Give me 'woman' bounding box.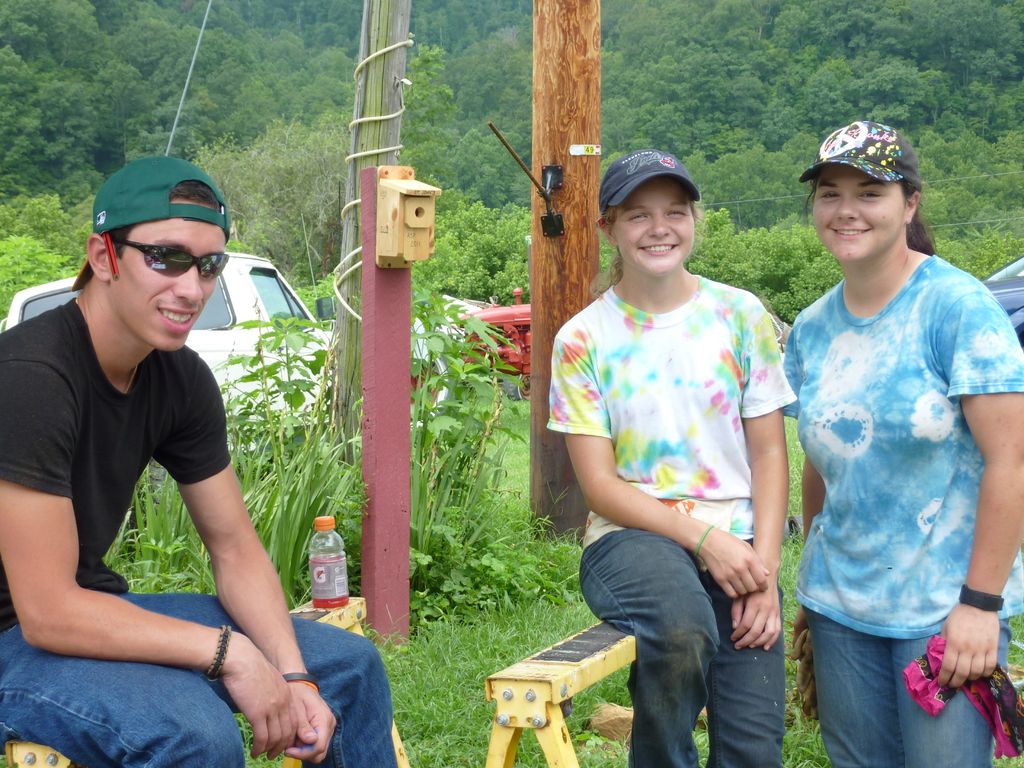
[535, 143, 803, 767].
